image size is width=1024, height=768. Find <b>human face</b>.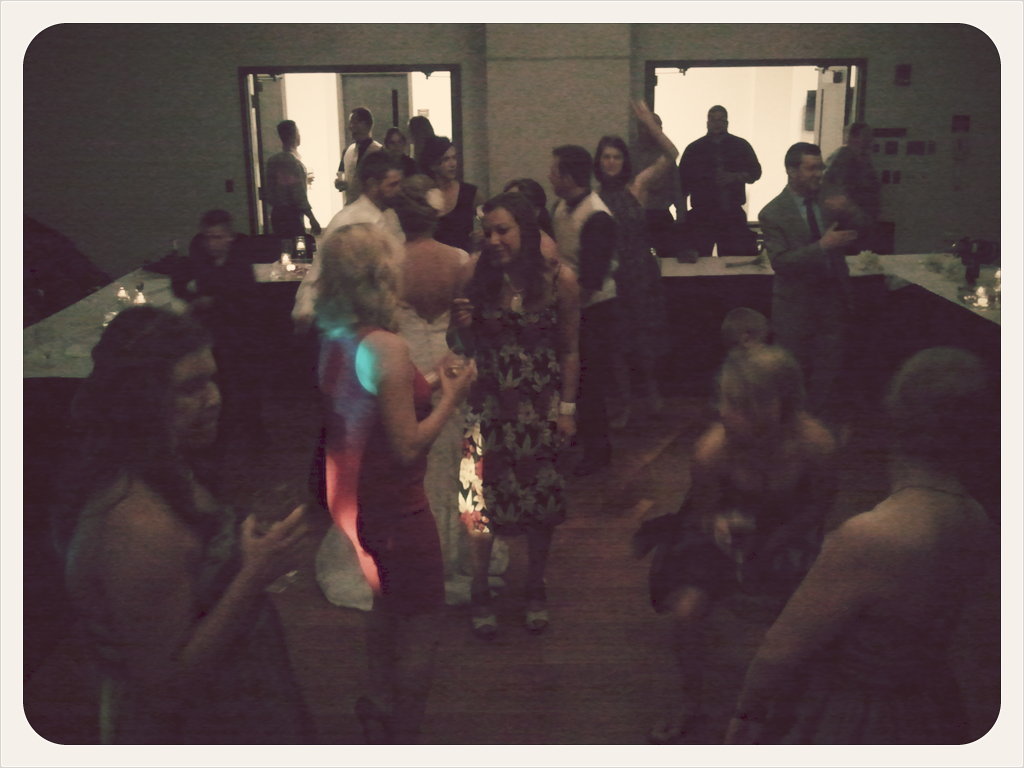
BBox(710, 112, 727, 138).
